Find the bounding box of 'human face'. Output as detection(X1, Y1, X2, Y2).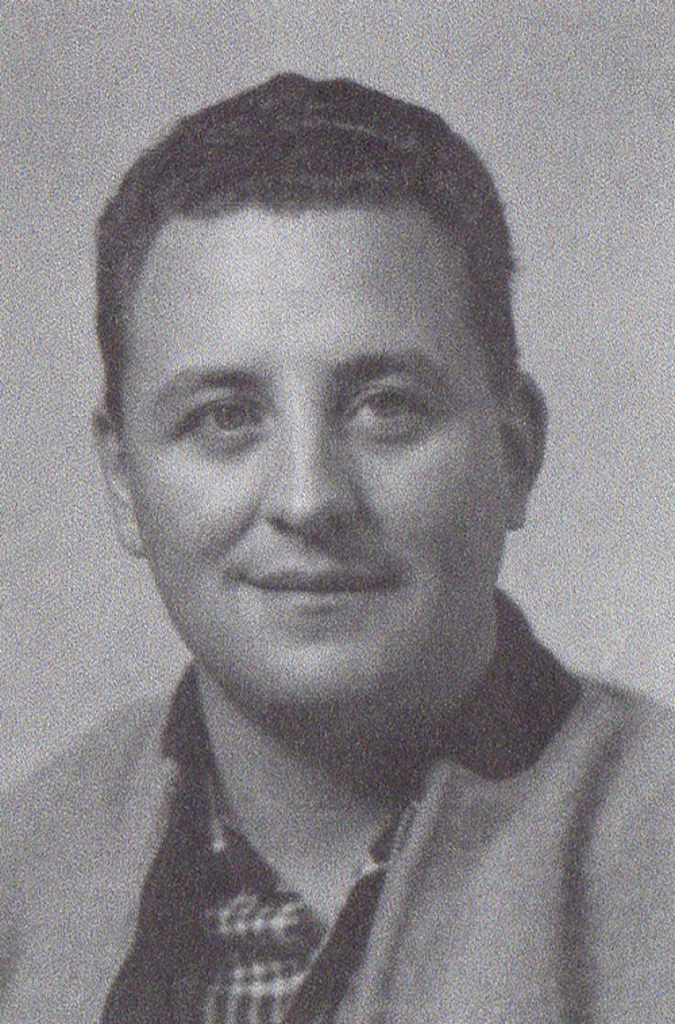
detection(138, 213, 513, 709).
